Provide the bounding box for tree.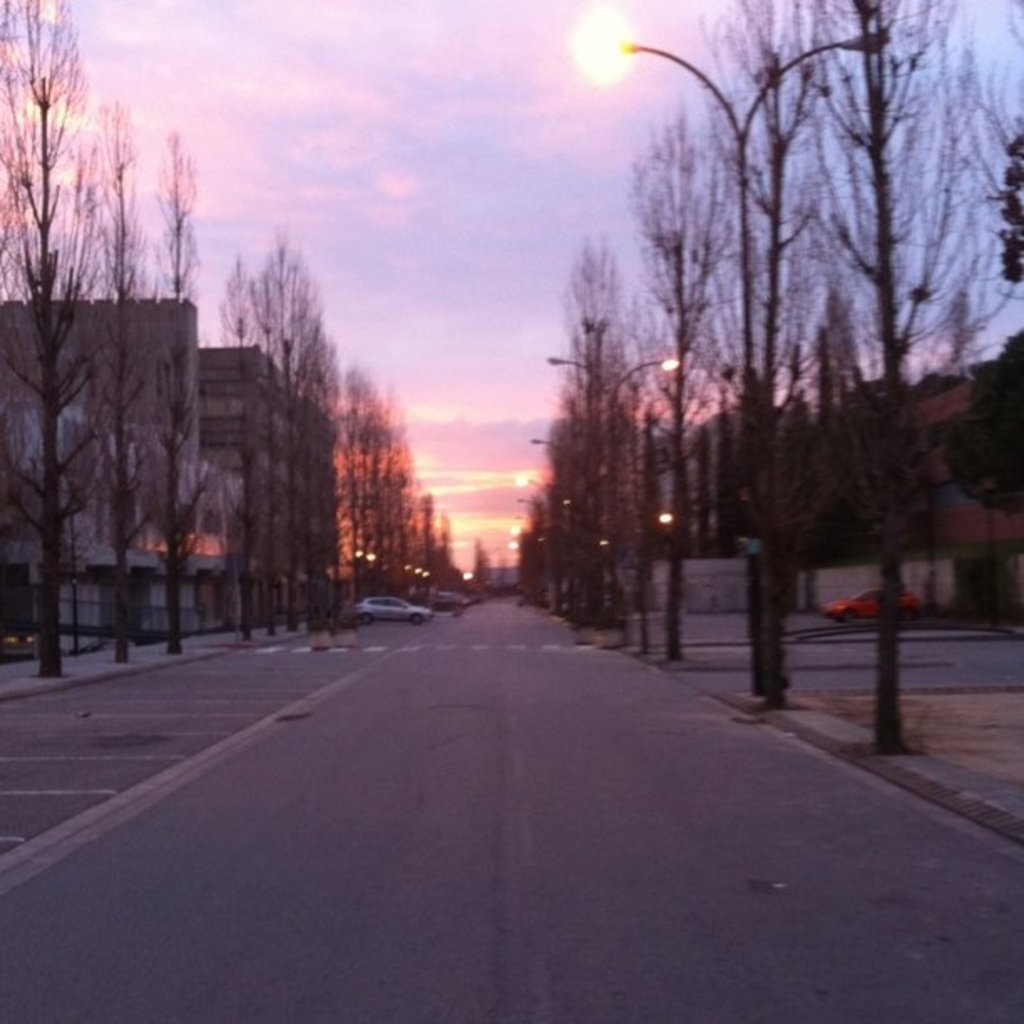
<box>711,0,902,683</box>.
